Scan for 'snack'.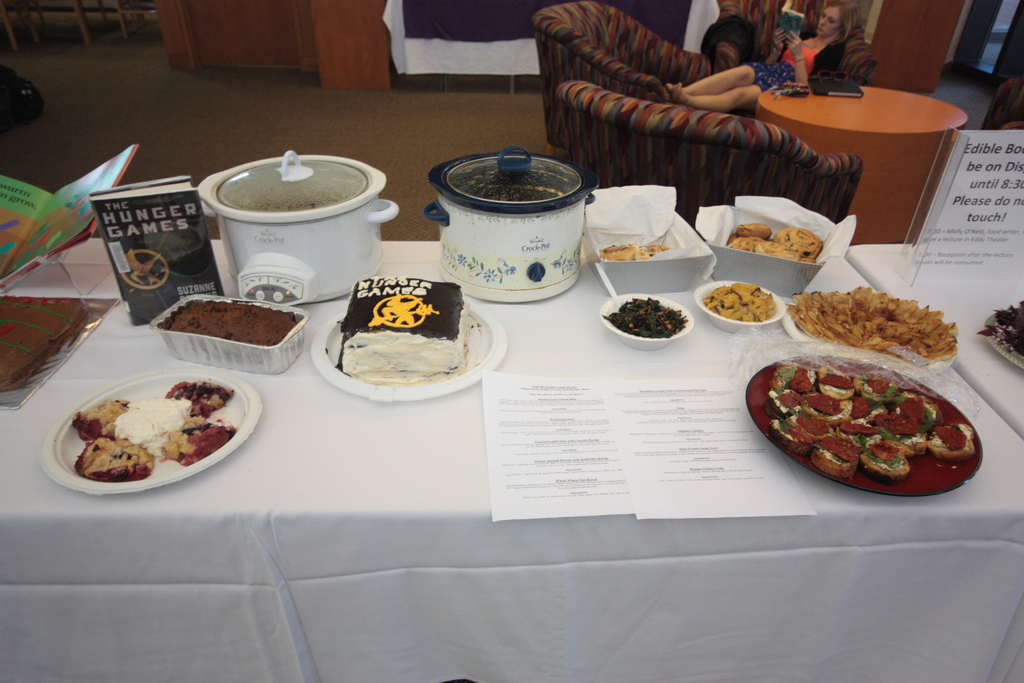
Scan result: [68, 398, 123, 438].
